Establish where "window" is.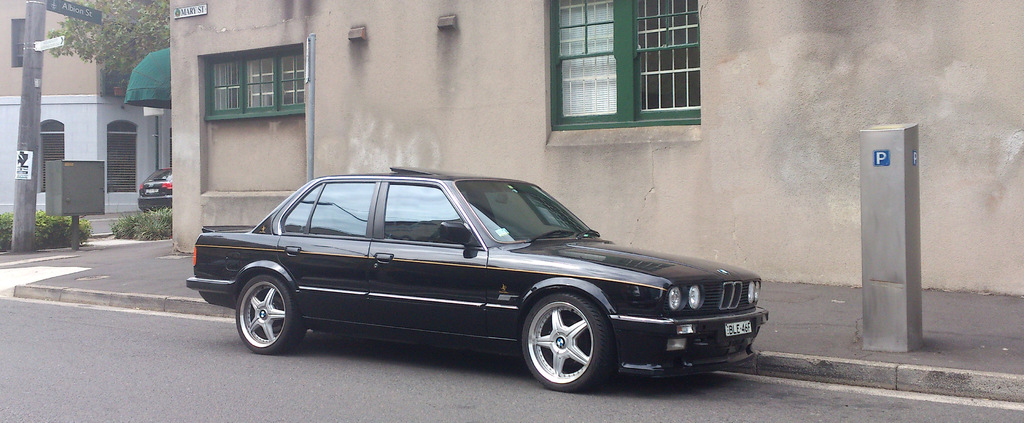
Established at locate(525, 10, 718, 138).
